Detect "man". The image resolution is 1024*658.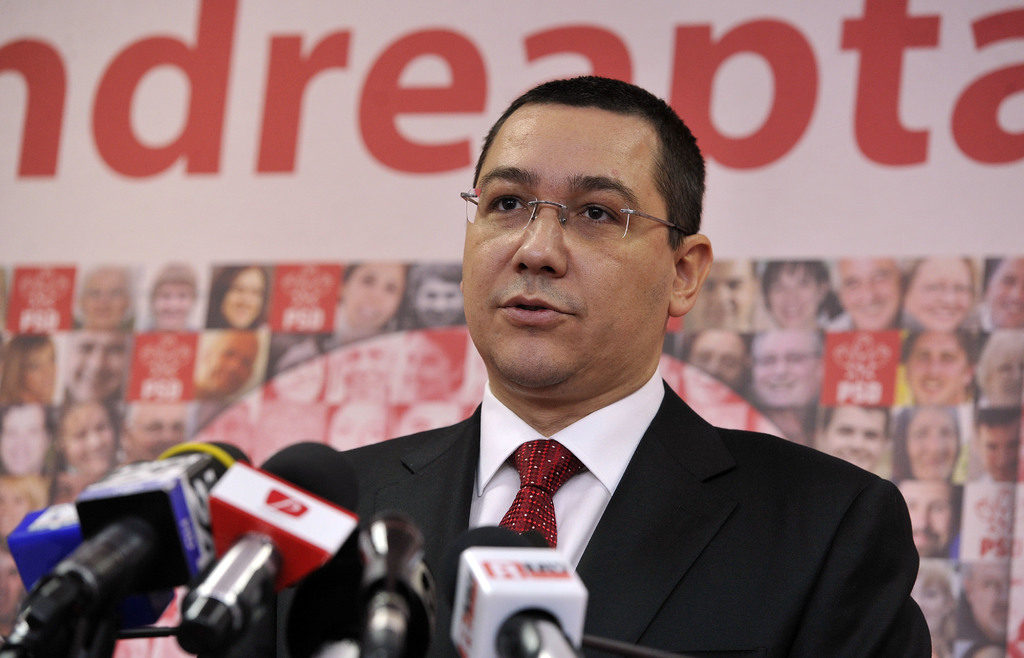
{"left": 118, "top": 406, "right": 193, "bottom": 463}.
